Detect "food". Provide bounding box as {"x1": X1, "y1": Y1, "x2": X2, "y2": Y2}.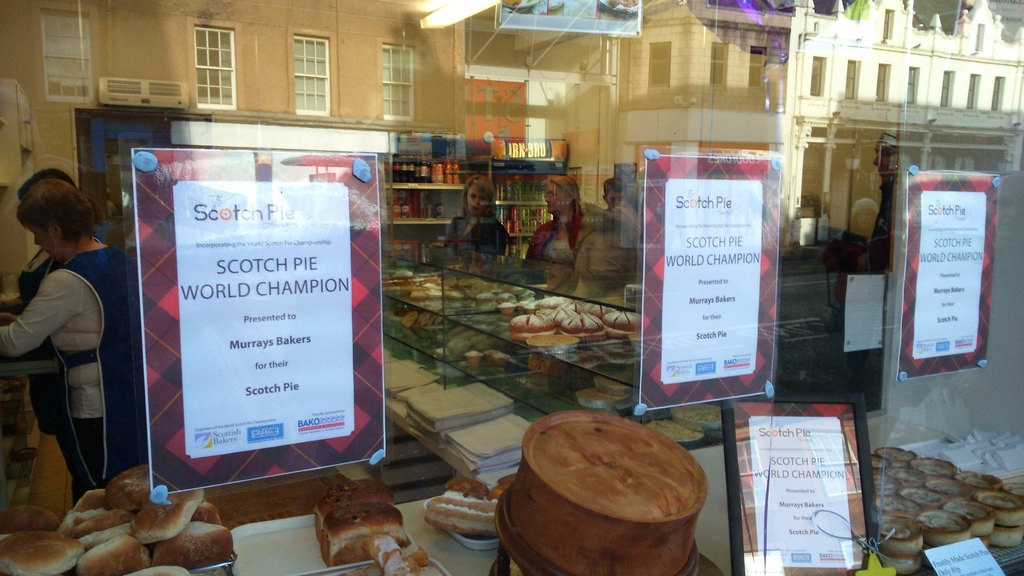
{"x1": 489, "y1": 470, "x2": 518, "y2": 499}.
